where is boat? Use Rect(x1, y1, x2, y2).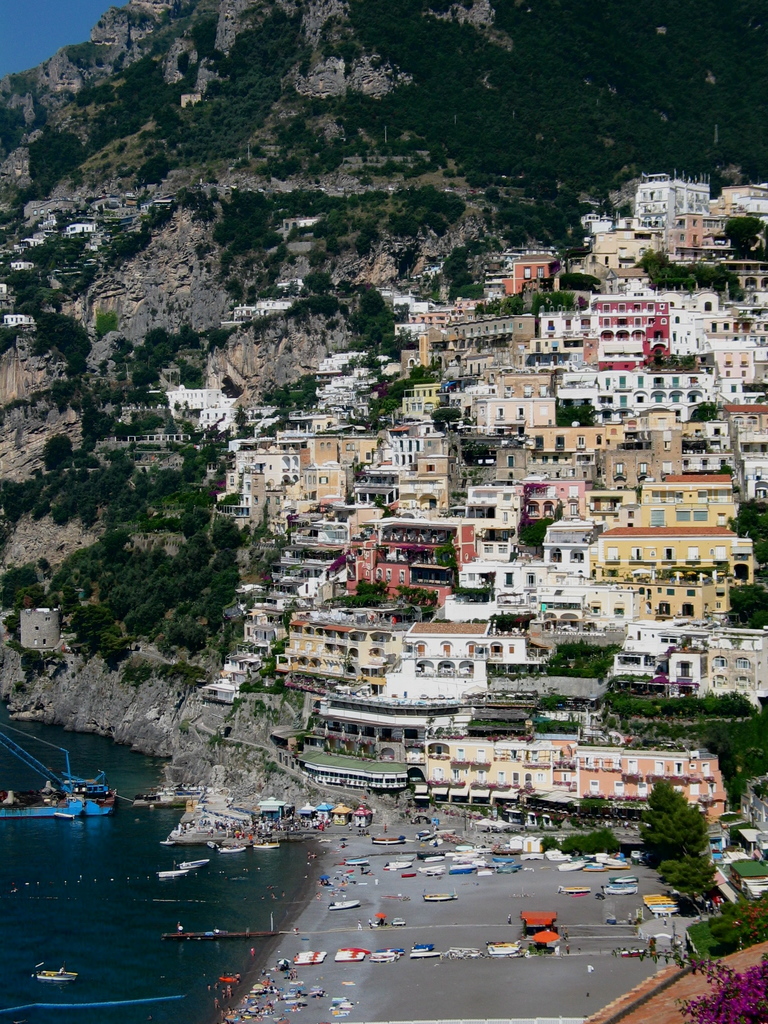
Rect(650, 888, 679, 917).
